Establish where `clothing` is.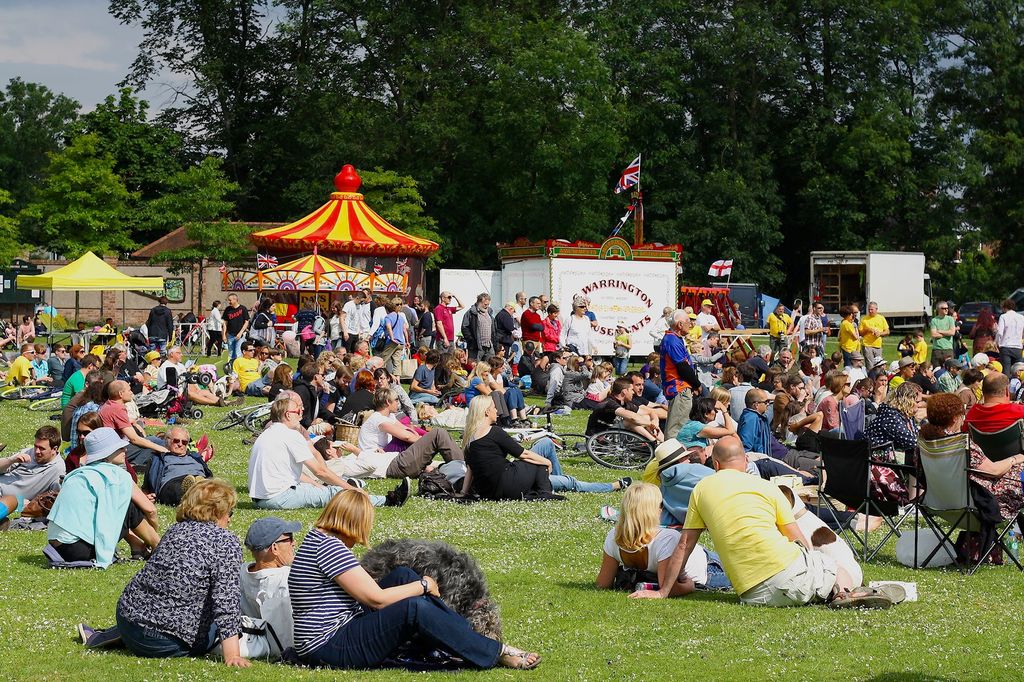
Established at left=865, top=312, right=889, bottom=362.
